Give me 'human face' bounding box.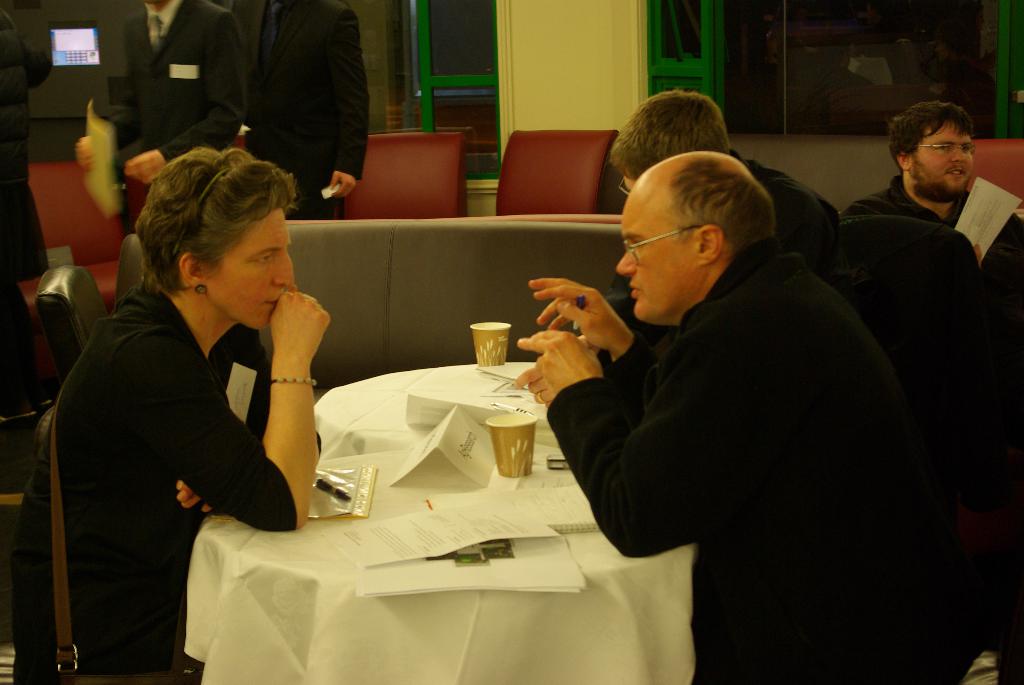
rect(616, 171, 703, 320).
